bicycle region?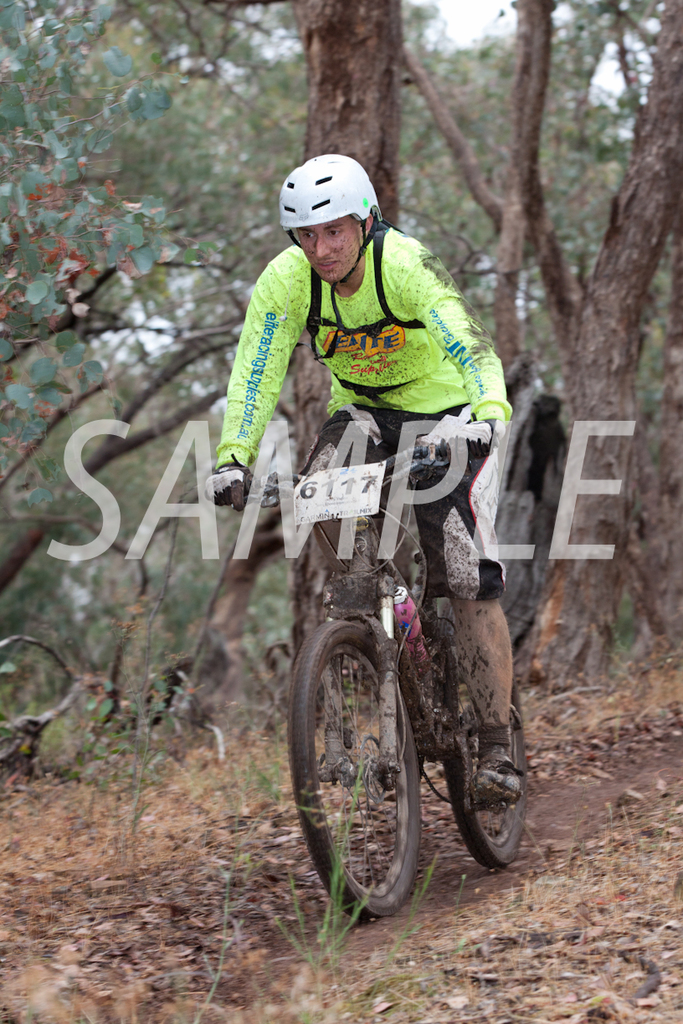
detection(239, 397, 529, 934)
